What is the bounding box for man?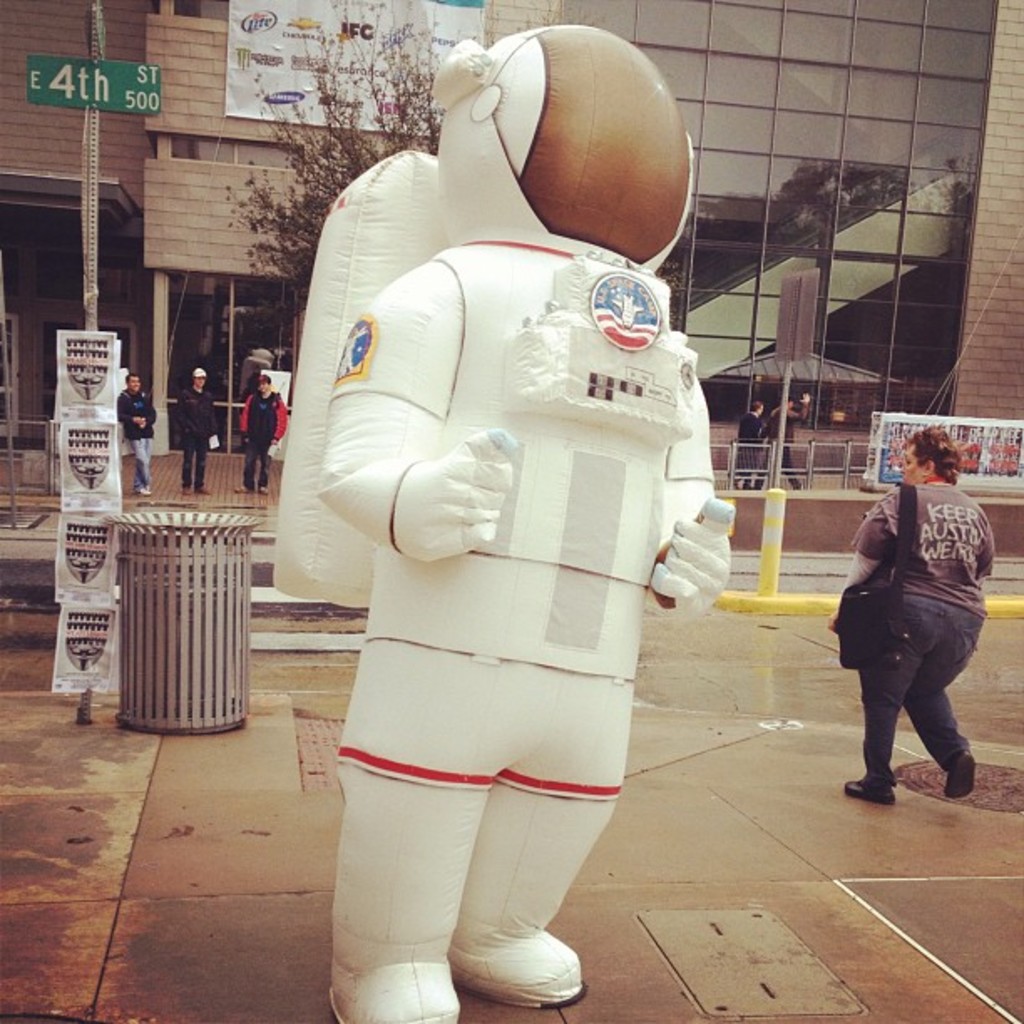
bbox=[233, 371, 289, 487].
